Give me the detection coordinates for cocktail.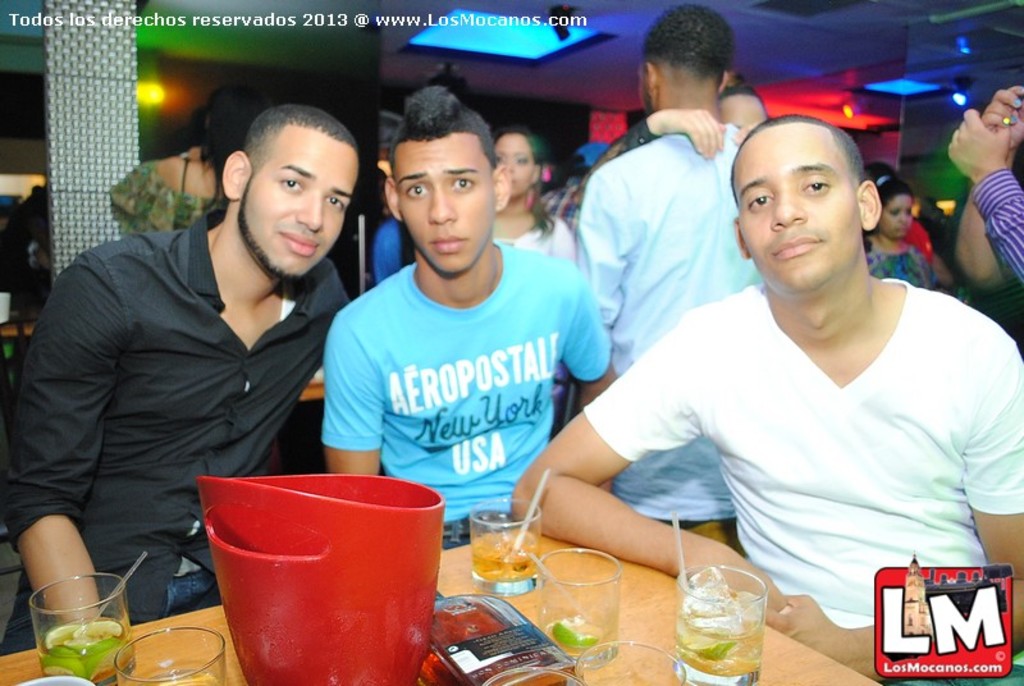
(671, 511, 773, 685).
